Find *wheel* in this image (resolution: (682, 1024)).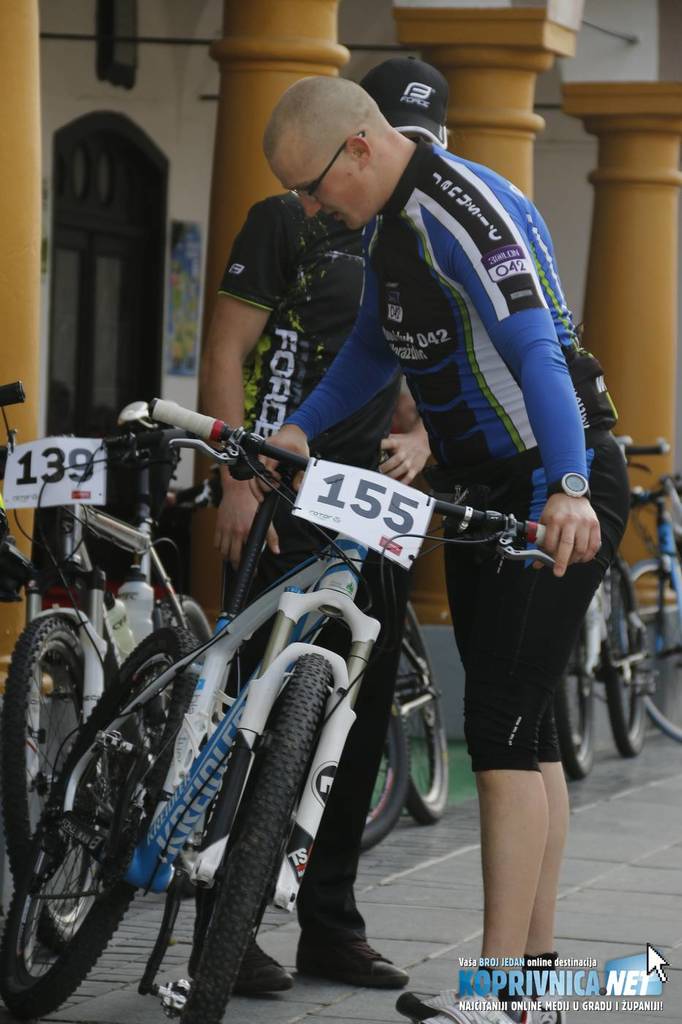
175, 646, 344, 1023.
